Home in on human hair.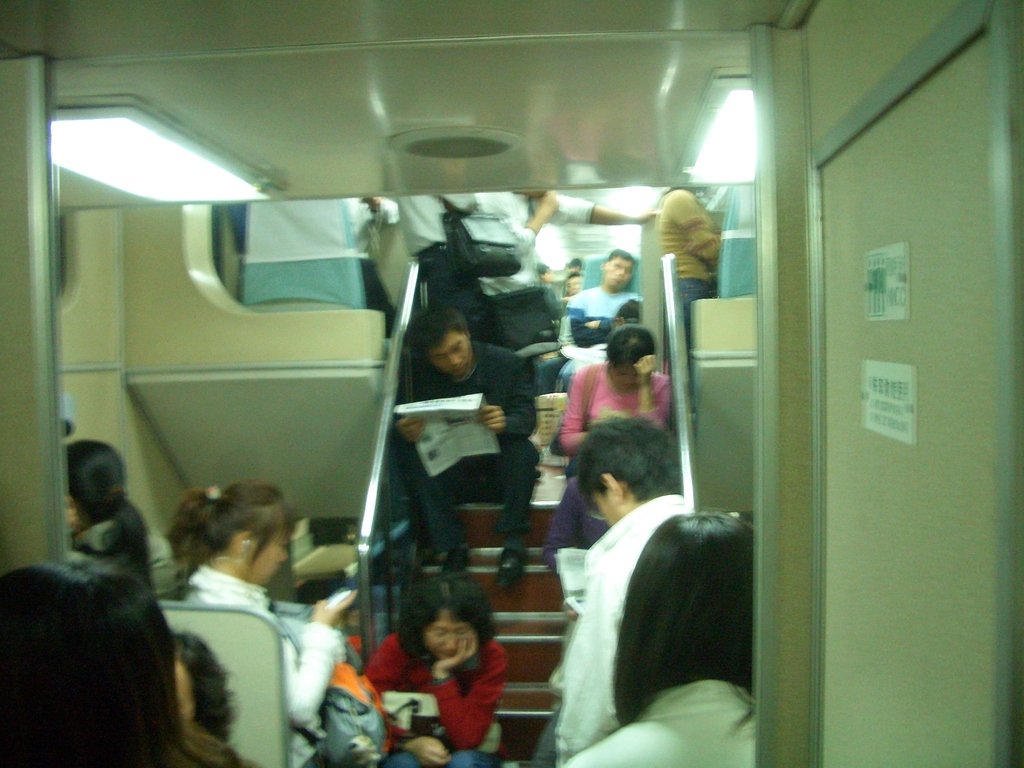
Homed in at bbox(65, 436, 157, 590).
